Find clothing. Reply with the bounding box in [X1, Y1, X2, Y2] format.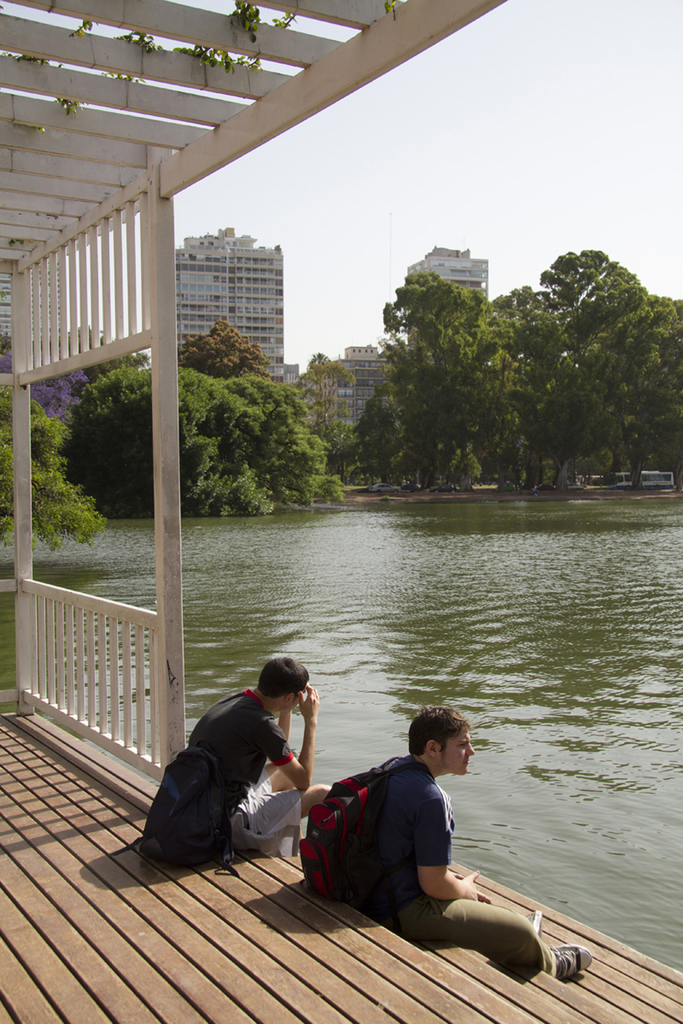
[186, 689, 309, 862].
